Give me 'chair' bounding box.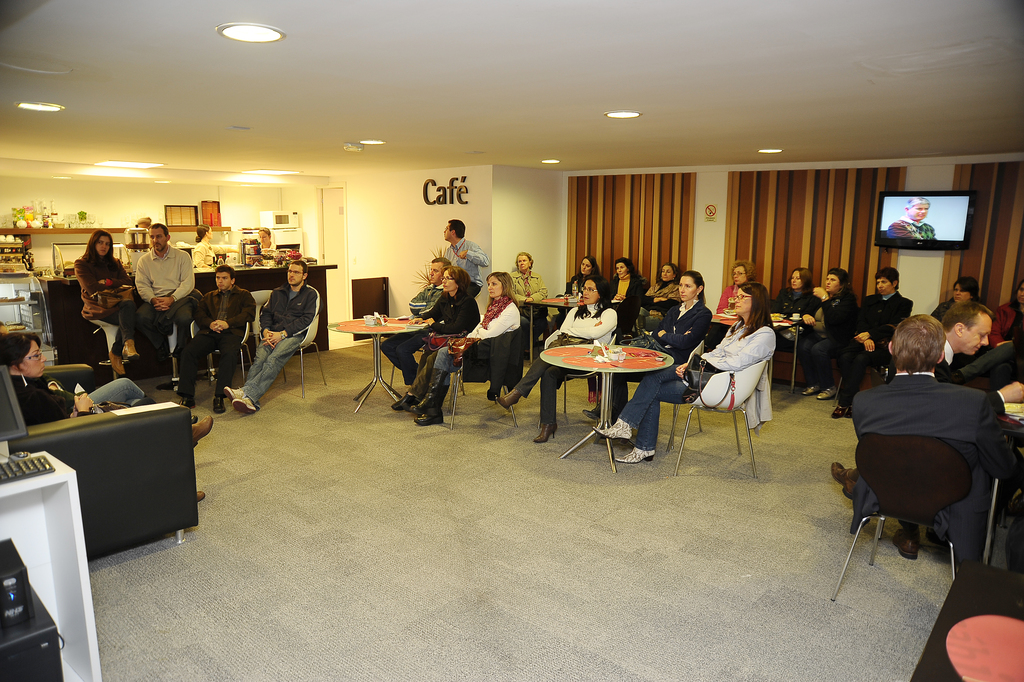
bbox(825, 439, 982, 603).
